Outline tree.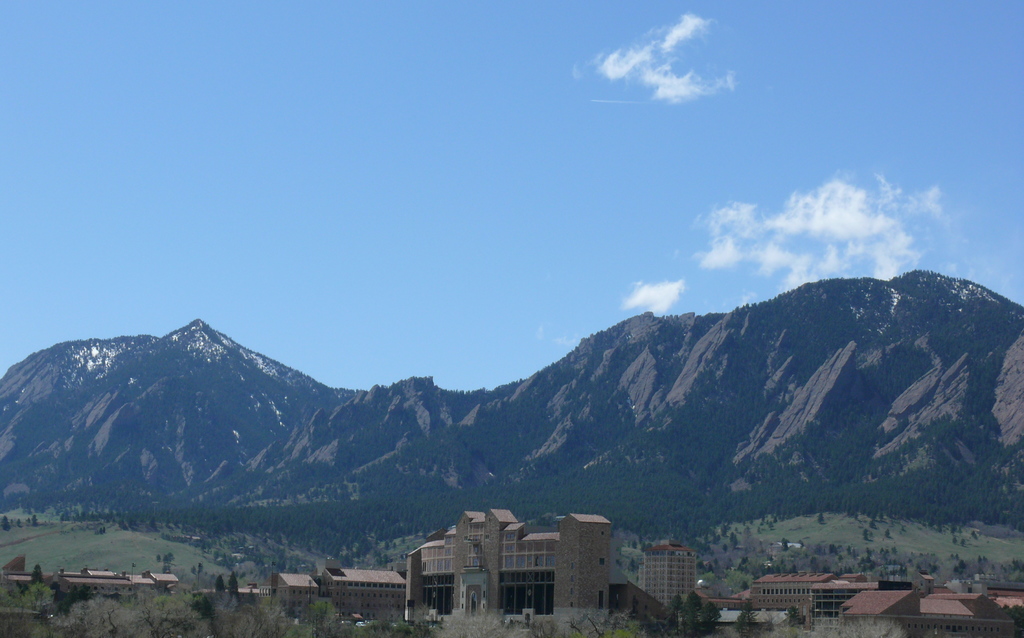
Outline: [left=817, top=511, right=824, bottom=524].
